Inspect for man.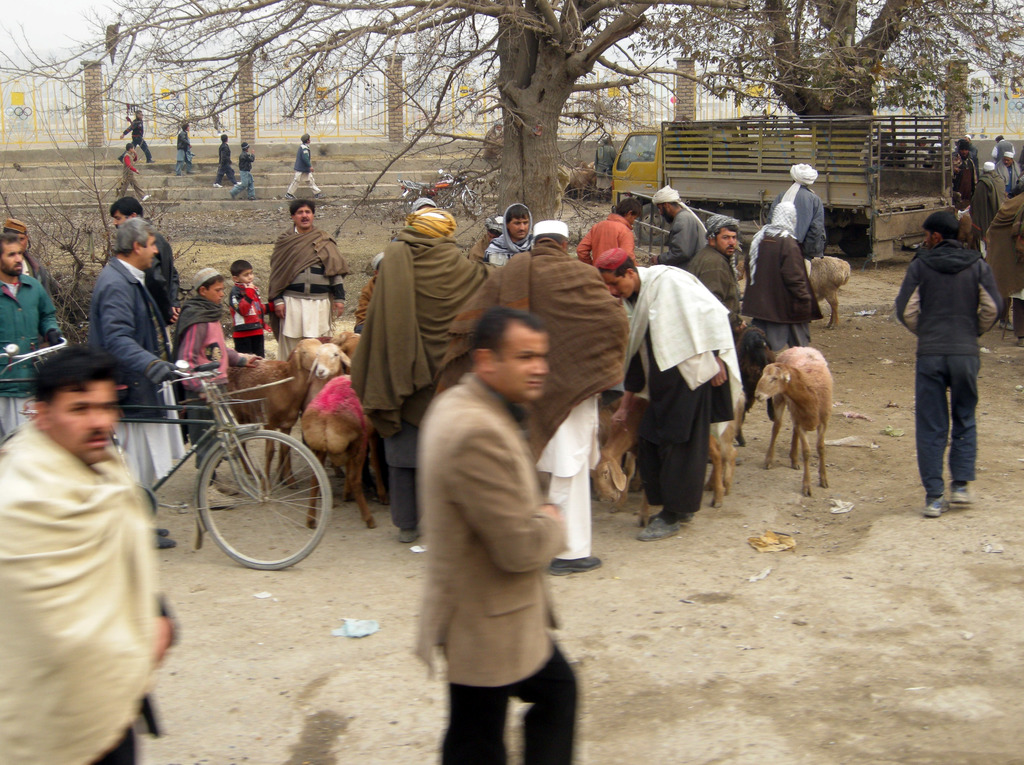
Inspection: region(111, 192, 182, 349).
